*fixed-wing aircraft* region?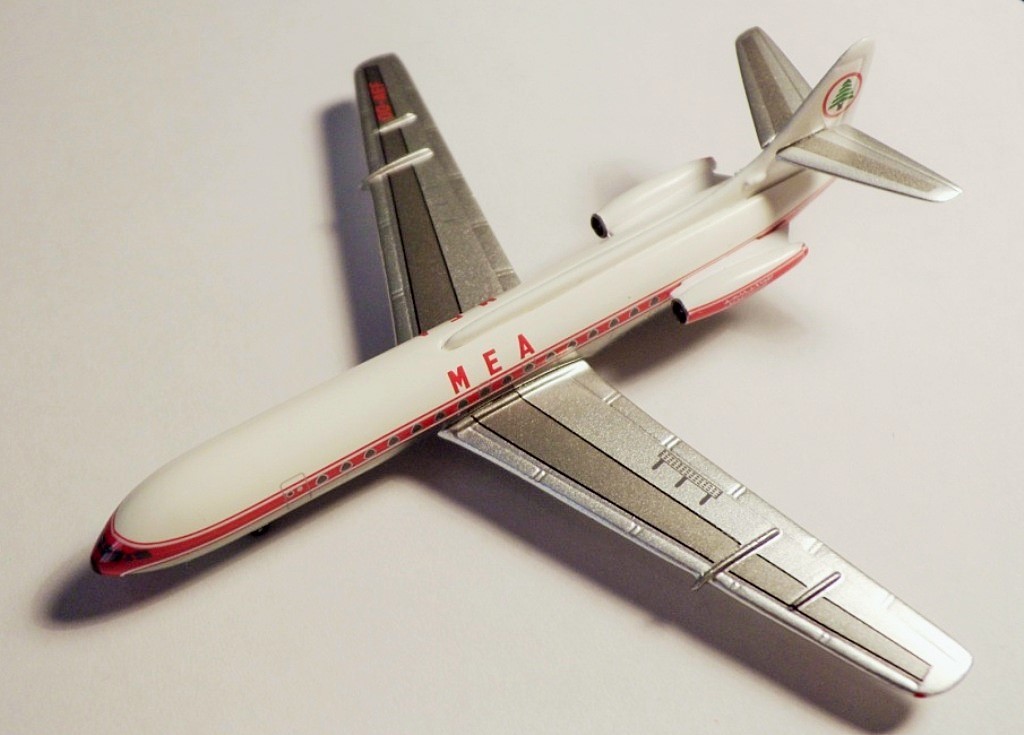
left=87, top=26, right=973, bottom=696
